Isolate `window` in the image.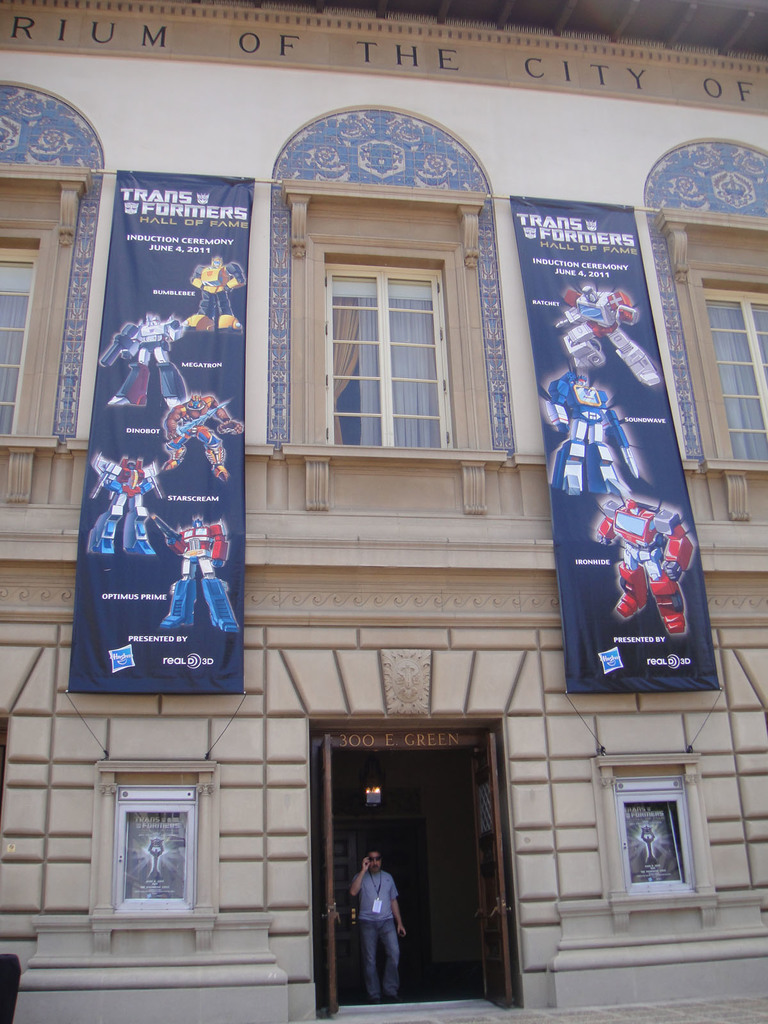
Isolated region: box(589, 753, 716, 931).
